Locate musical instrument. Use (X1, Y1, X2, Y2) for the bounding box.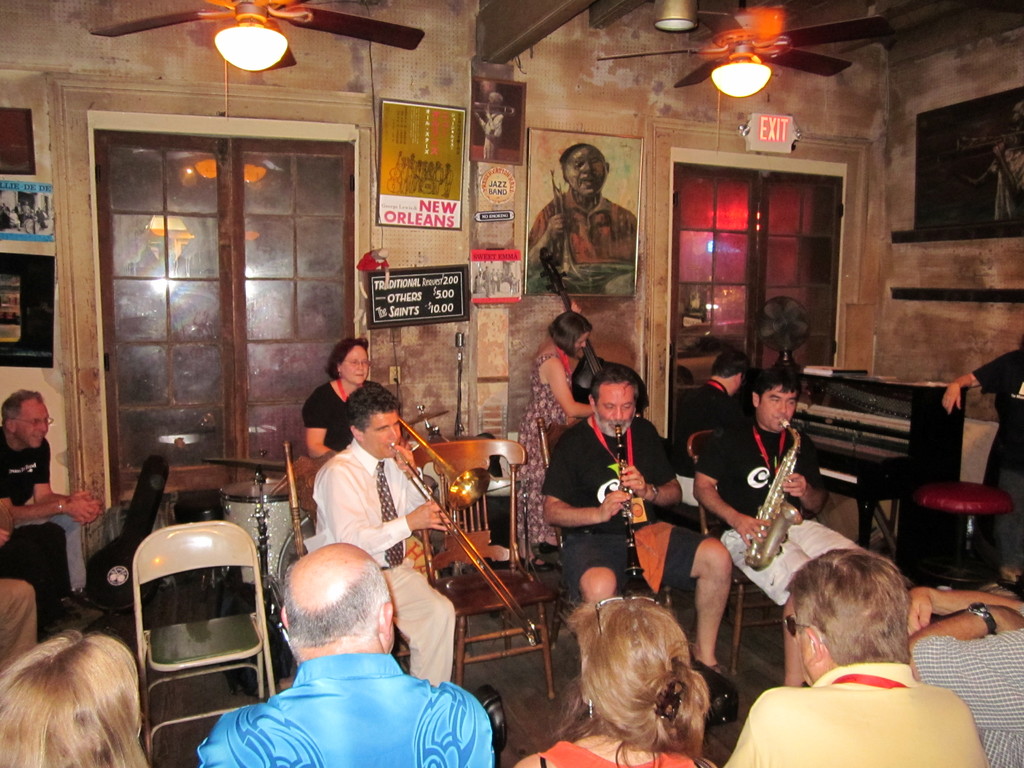
(187, 450, 306, 625).
